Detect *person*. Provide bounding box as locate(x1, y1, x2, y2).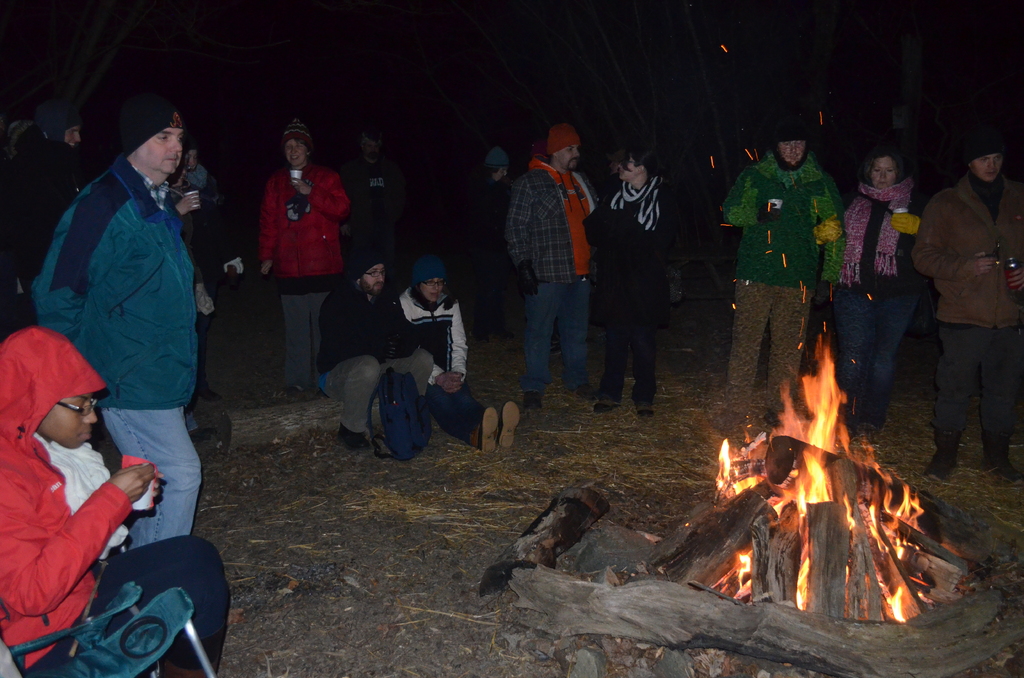
locate(20, 100, 79, 269).
